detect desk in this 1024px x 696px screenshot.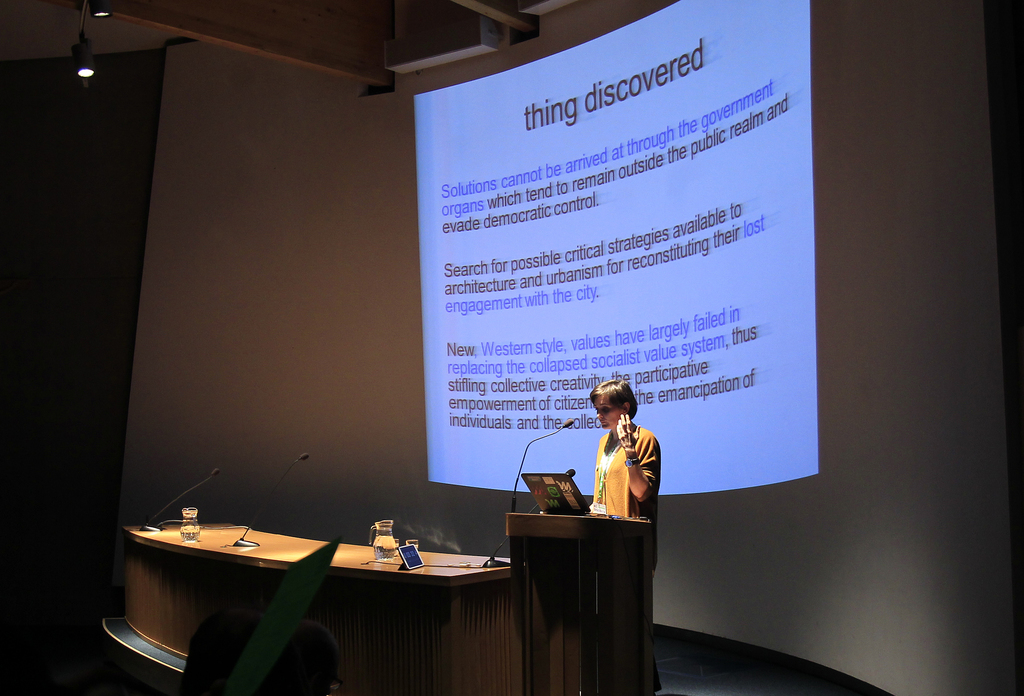
Detection: <region>111, 518, 551, 670</region>.
